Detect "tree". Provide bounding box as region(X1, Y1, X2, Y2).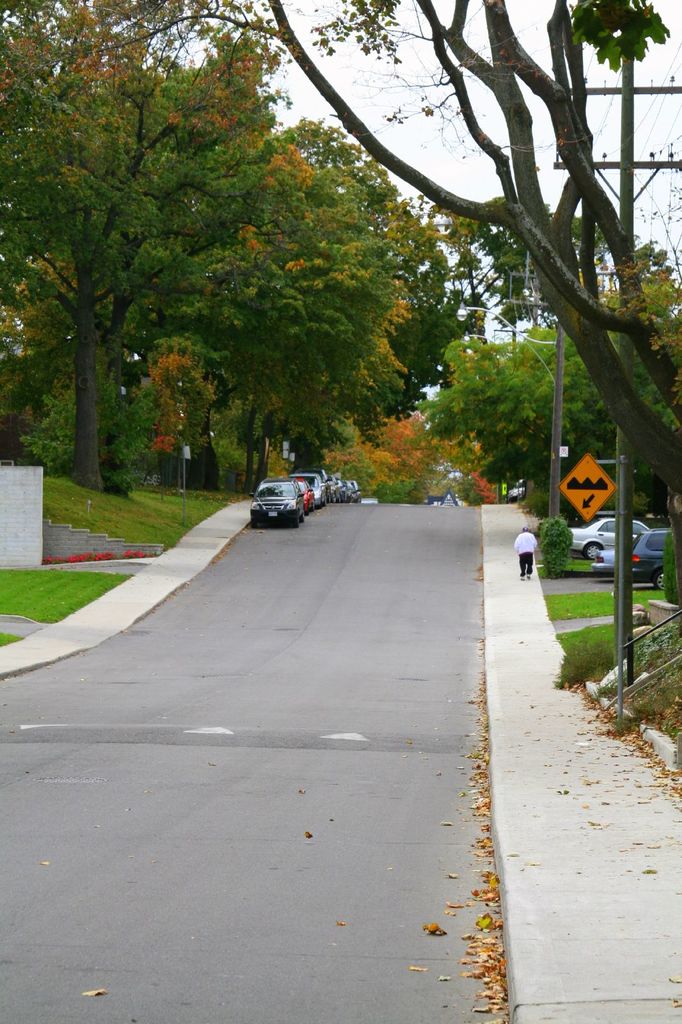
region(0, 0, 681, 592).
